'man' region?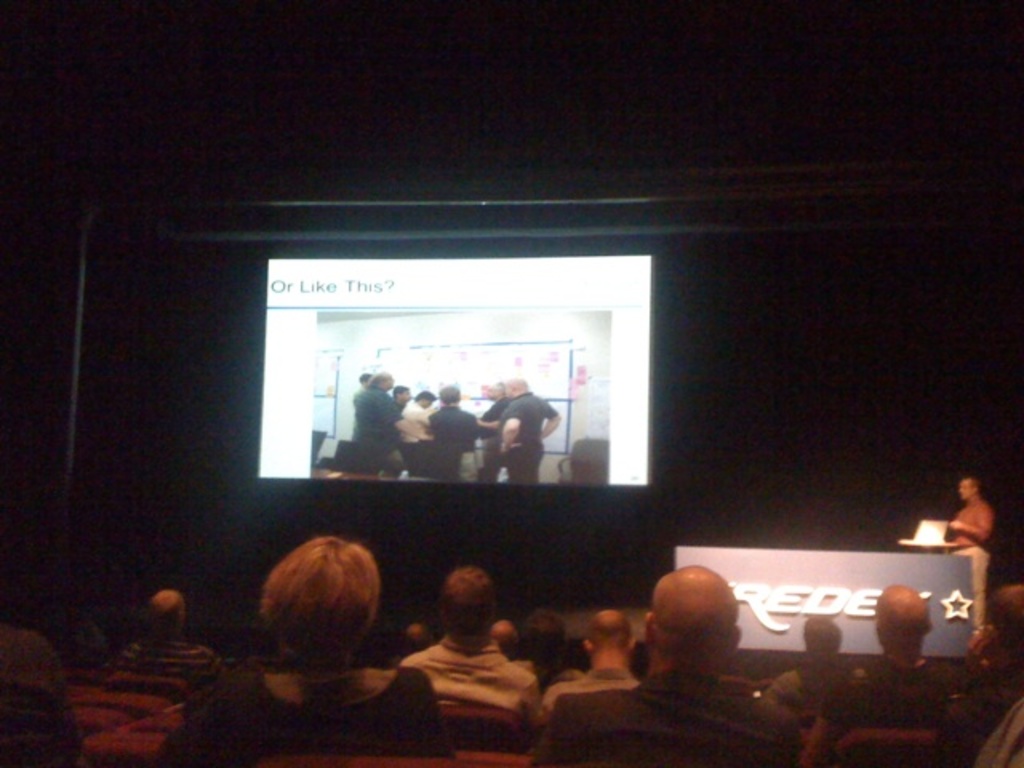
x1=120 y1=590 x2=214 y2=675
